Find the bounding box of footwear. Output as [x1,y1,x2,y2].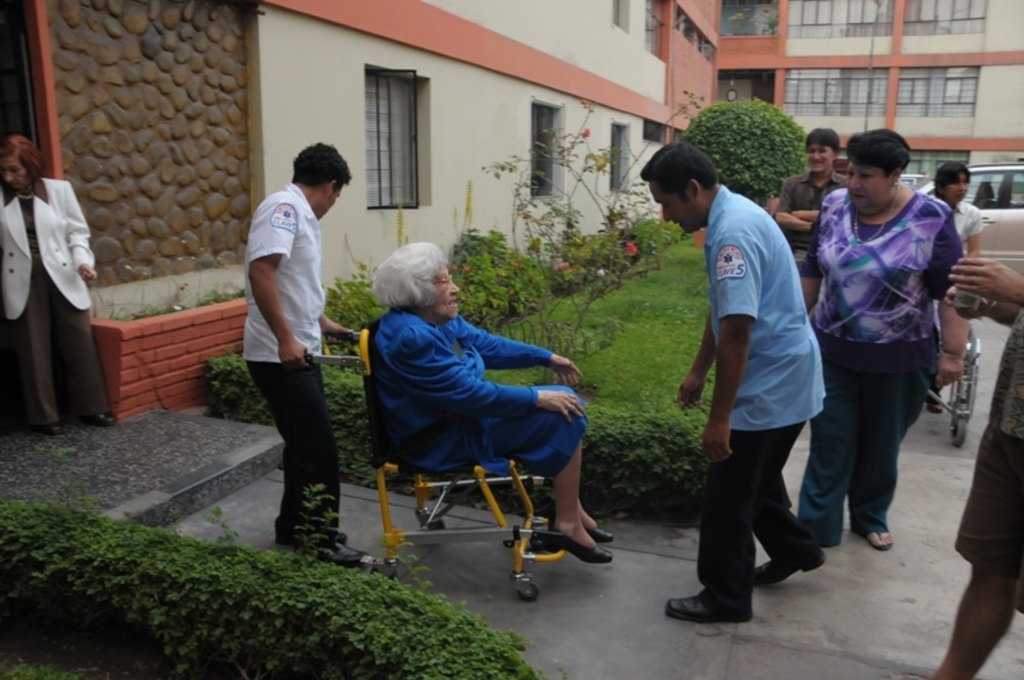
[753,534,824,588].
